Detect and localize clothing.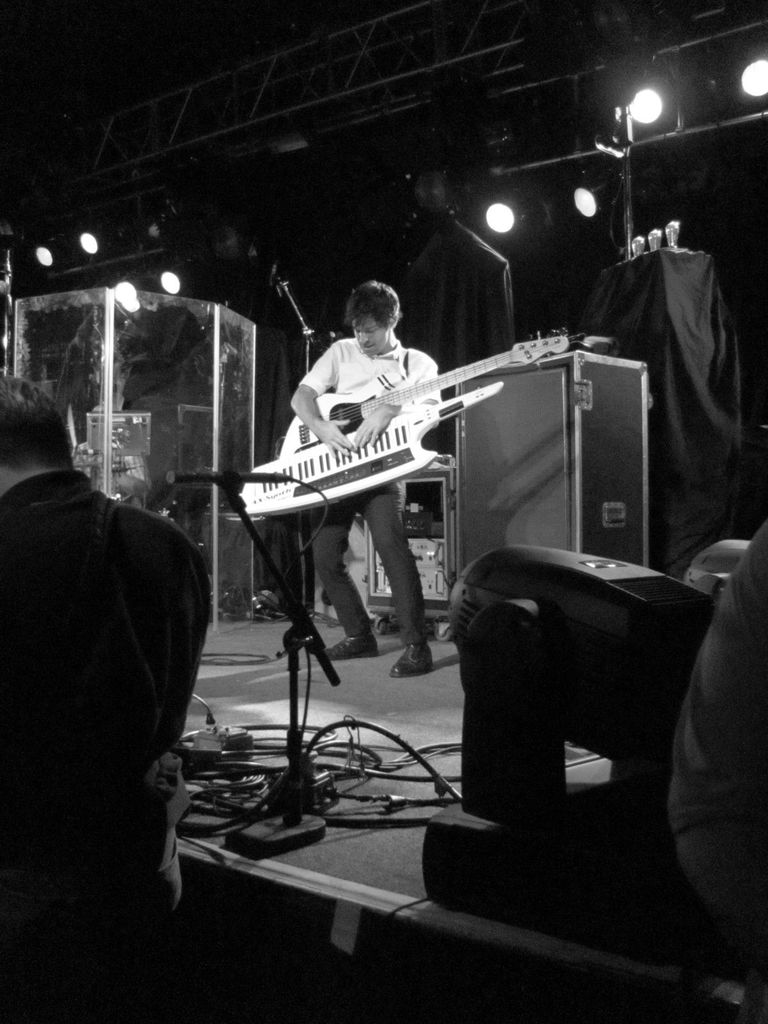
Localized at {"left": 13, "top": 384, "right": 220, "bottom": 959}.
